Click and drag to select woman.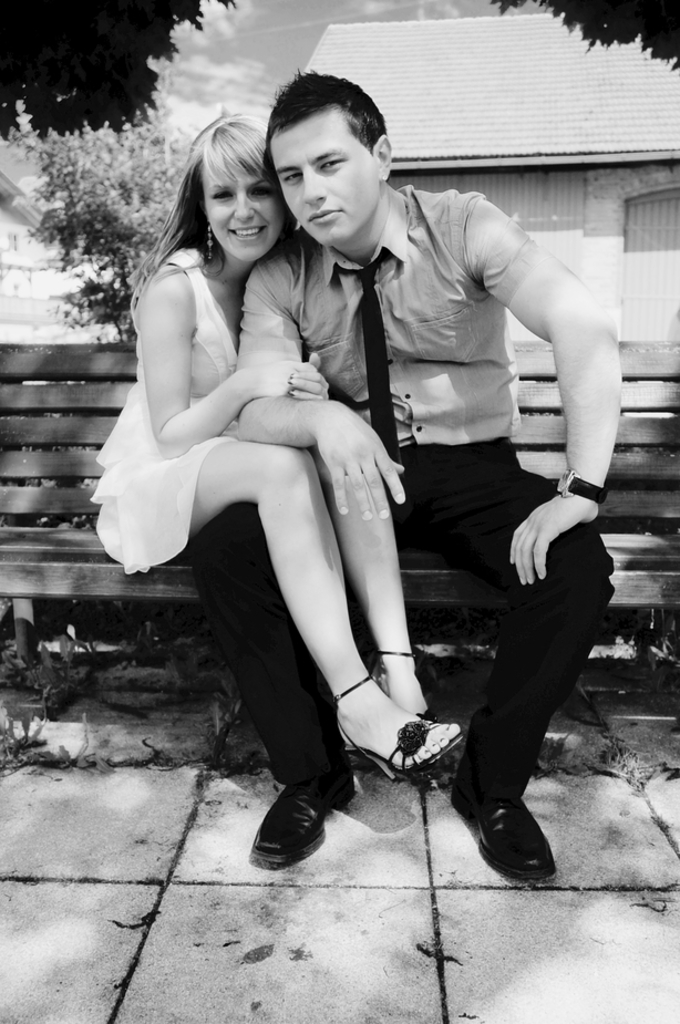
Selection: left=113, top=89, right=456, bottom=866.
